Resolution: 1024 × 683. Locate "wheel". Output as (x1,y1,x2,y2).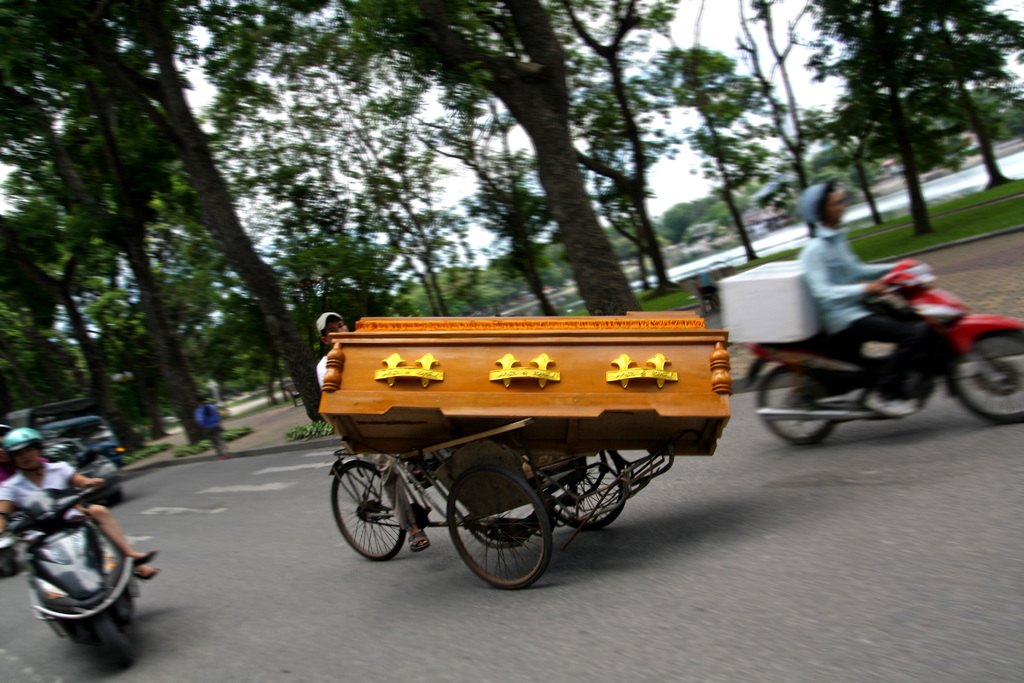
(756,365,836,447).
